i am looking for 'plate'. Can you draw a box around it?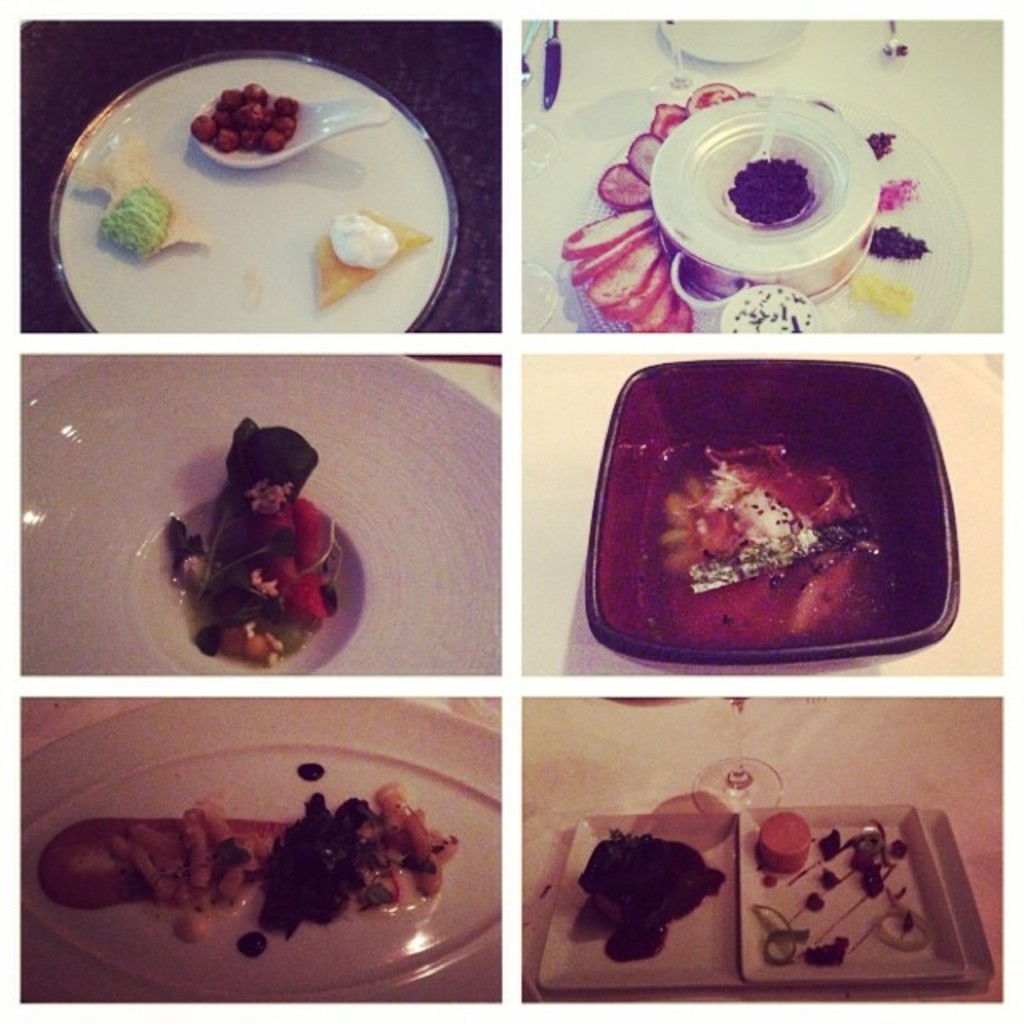
Sure, the bounding box is select_region(656, 16, 803, 70).
